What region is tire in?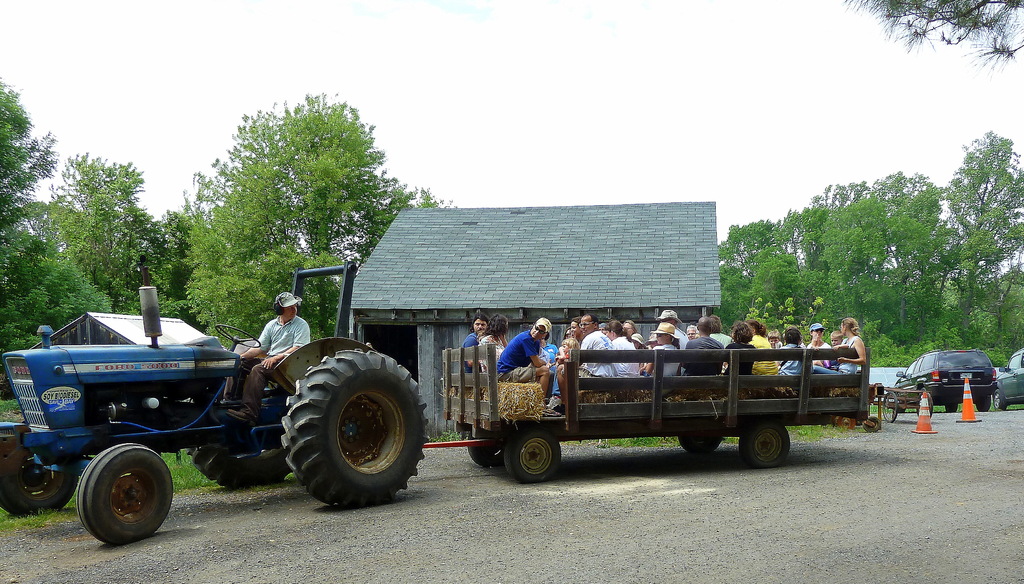
<bbox>283, 345, 433, 509</bbox>.
